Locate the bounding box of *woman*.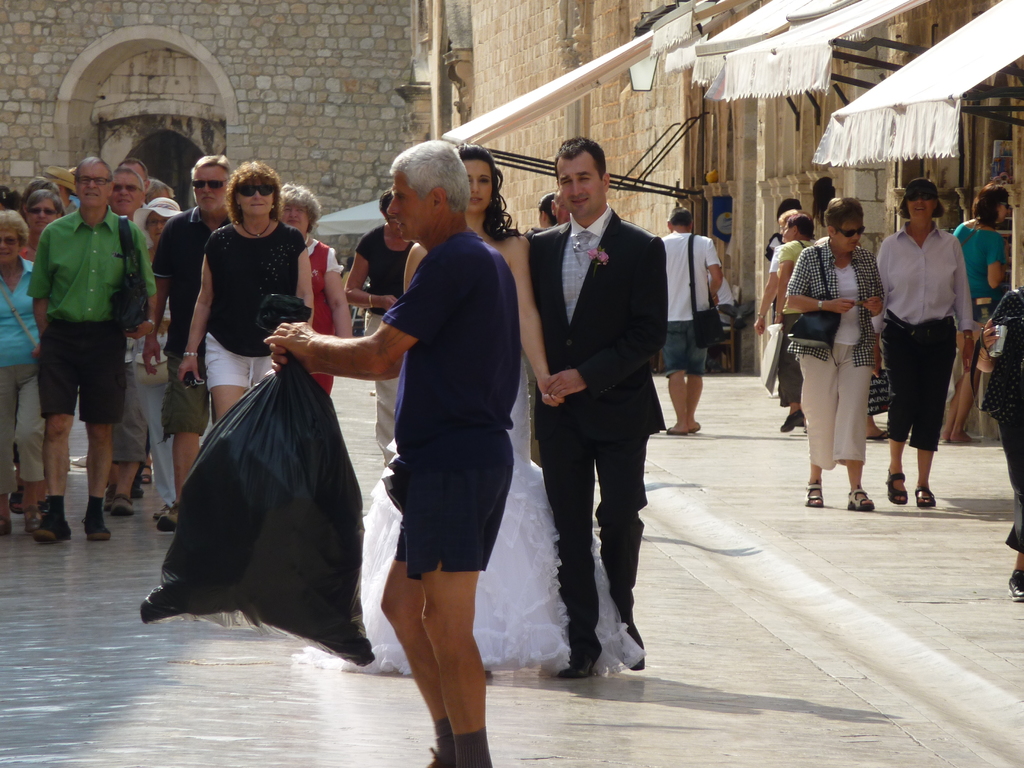
Bounding box: bbox(275, 184, 351, 399).
